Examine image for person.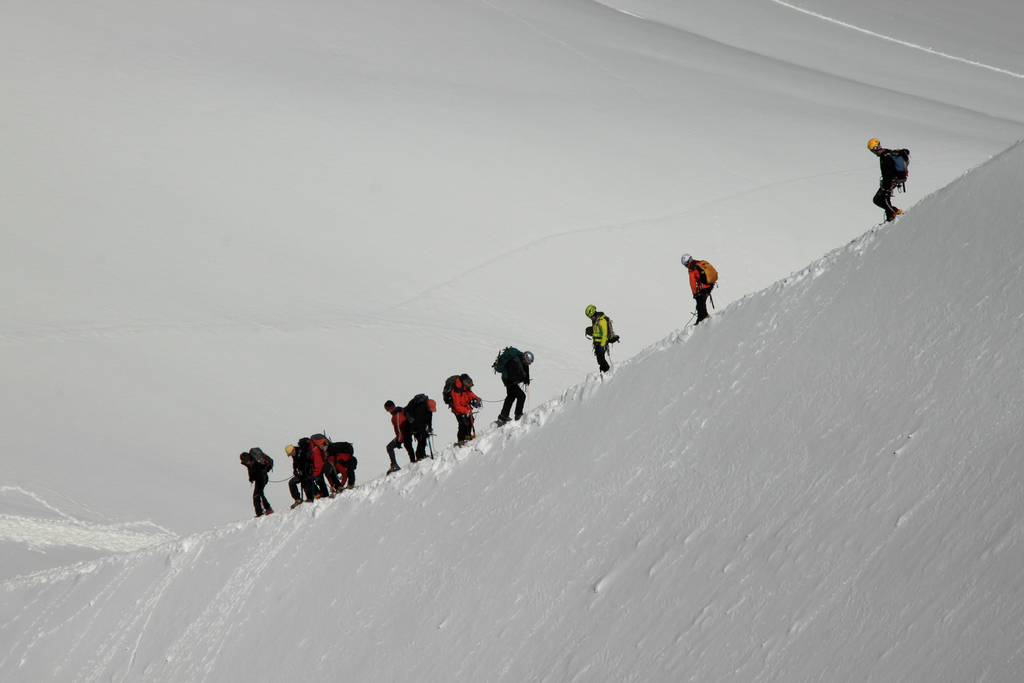
Examination result: bbox=[244, 442, 275, 517].
